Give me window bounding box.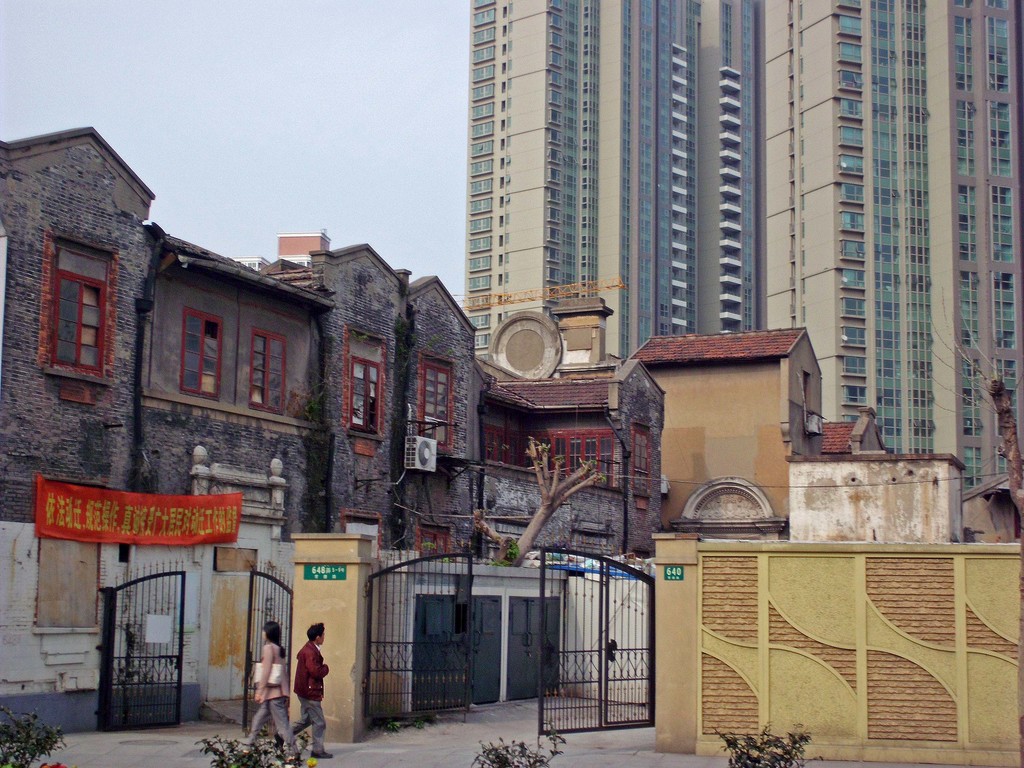
rect(469, 156, 494, 176).
